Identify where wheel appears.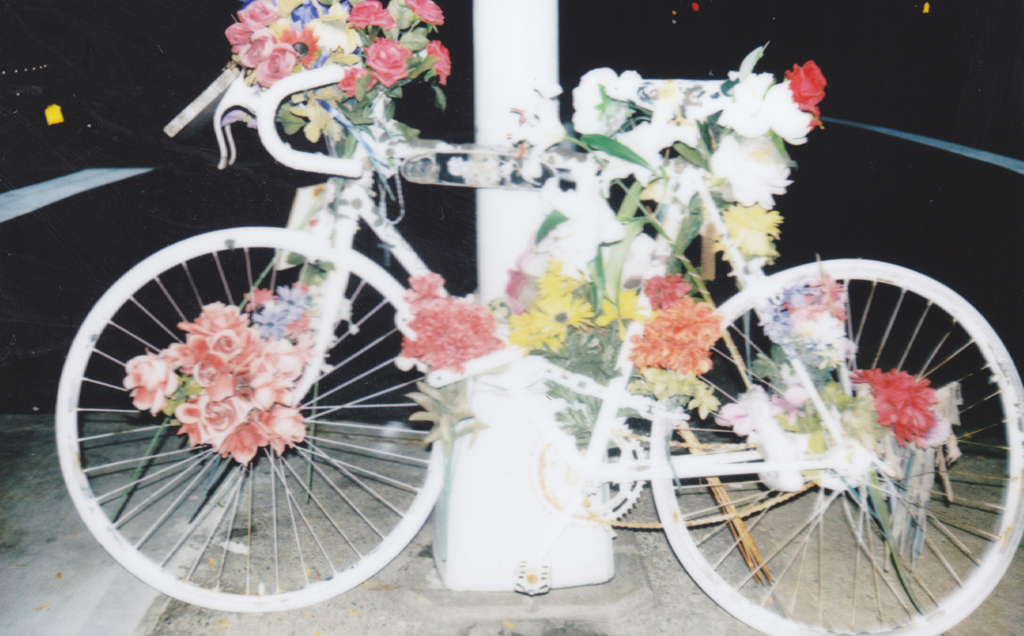
Appears at box(51, 225, 451, 614).
